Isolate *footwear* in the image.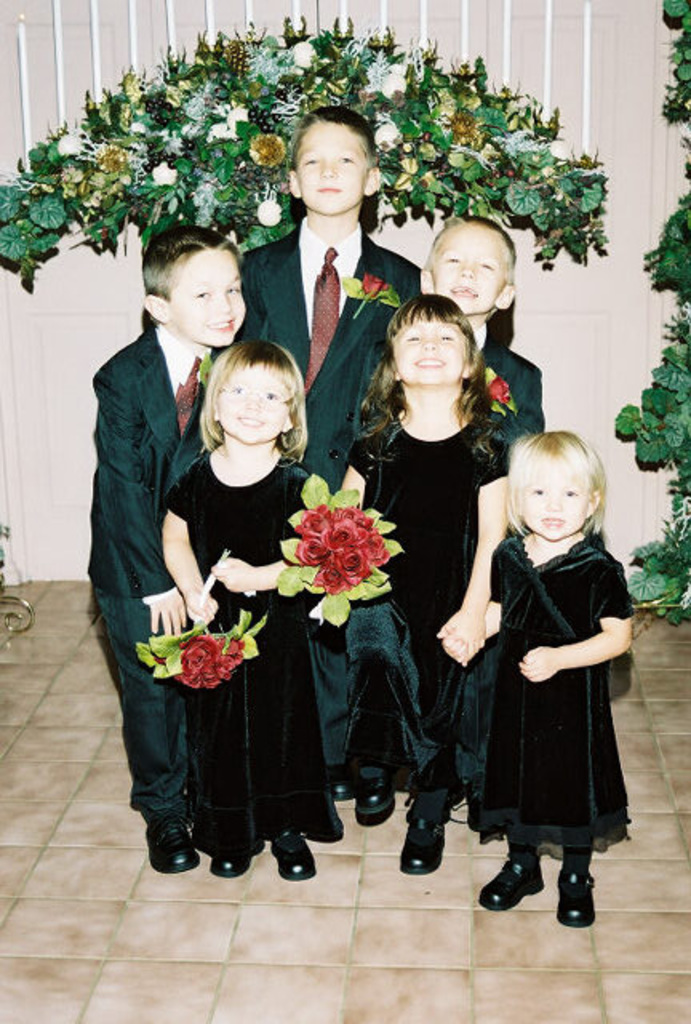
Isolated region: left=211, top=837, right=253, bottom=878.
